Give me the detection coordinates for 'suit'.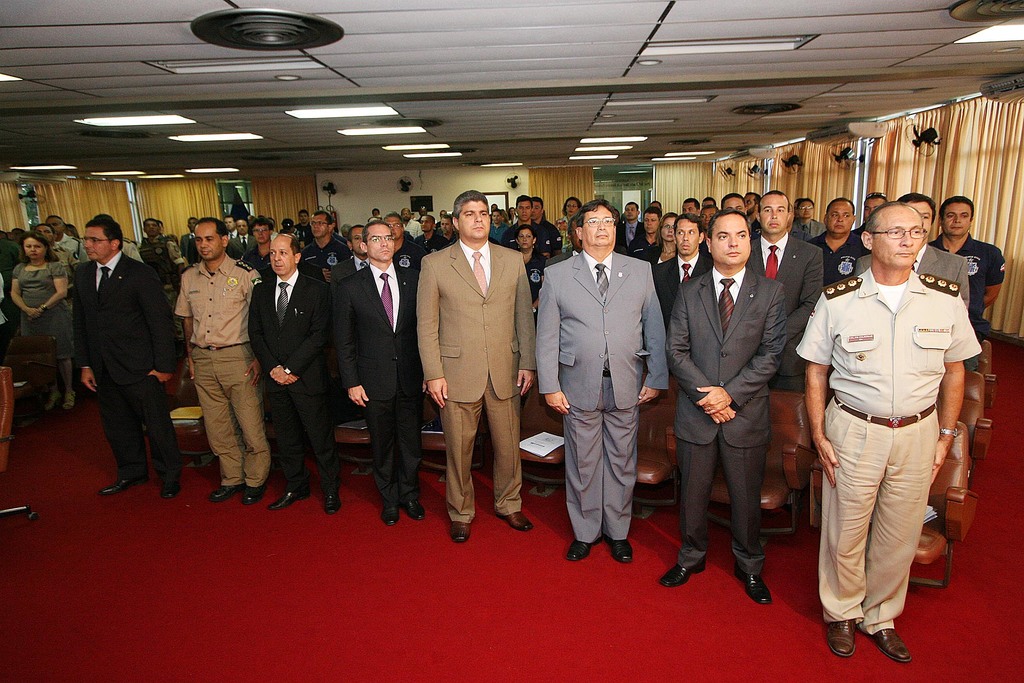
[left=656, top=252, right=711, bottom=293].
